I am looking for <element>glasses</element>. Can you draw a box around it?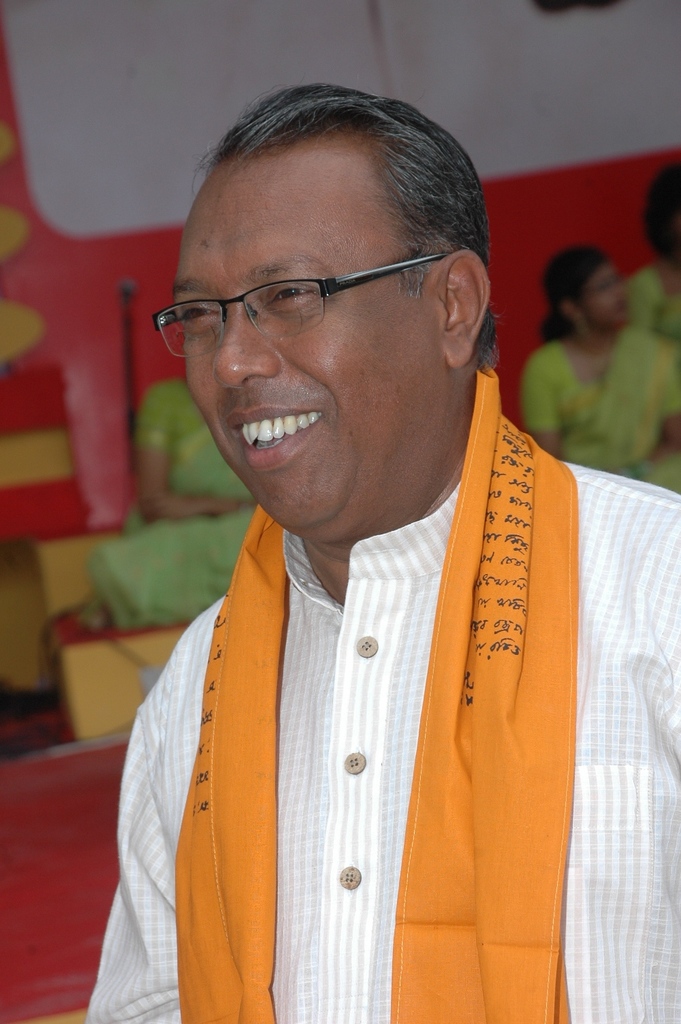
Sure, the bounding box is <box>165,222,484,343</box>.
